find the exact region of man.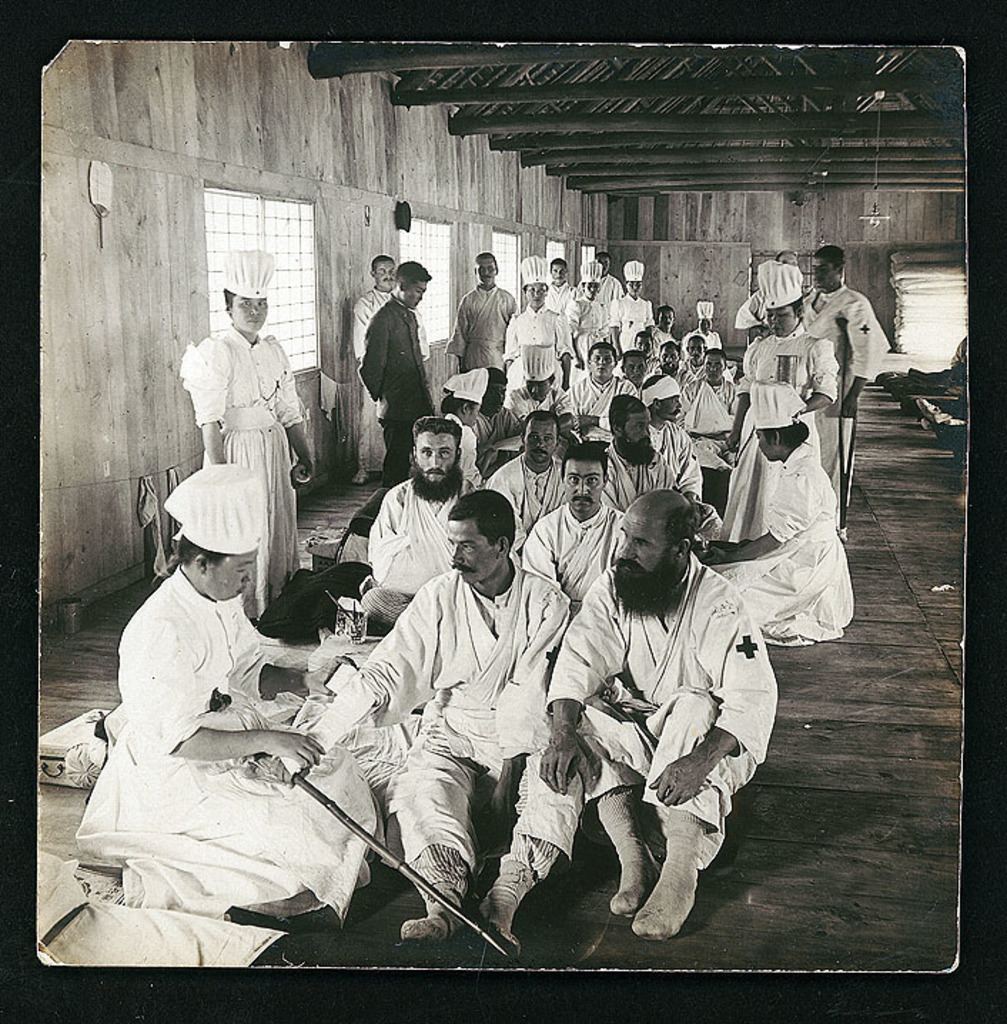
Exact region: l=562, t=345, r=629, b=425.
